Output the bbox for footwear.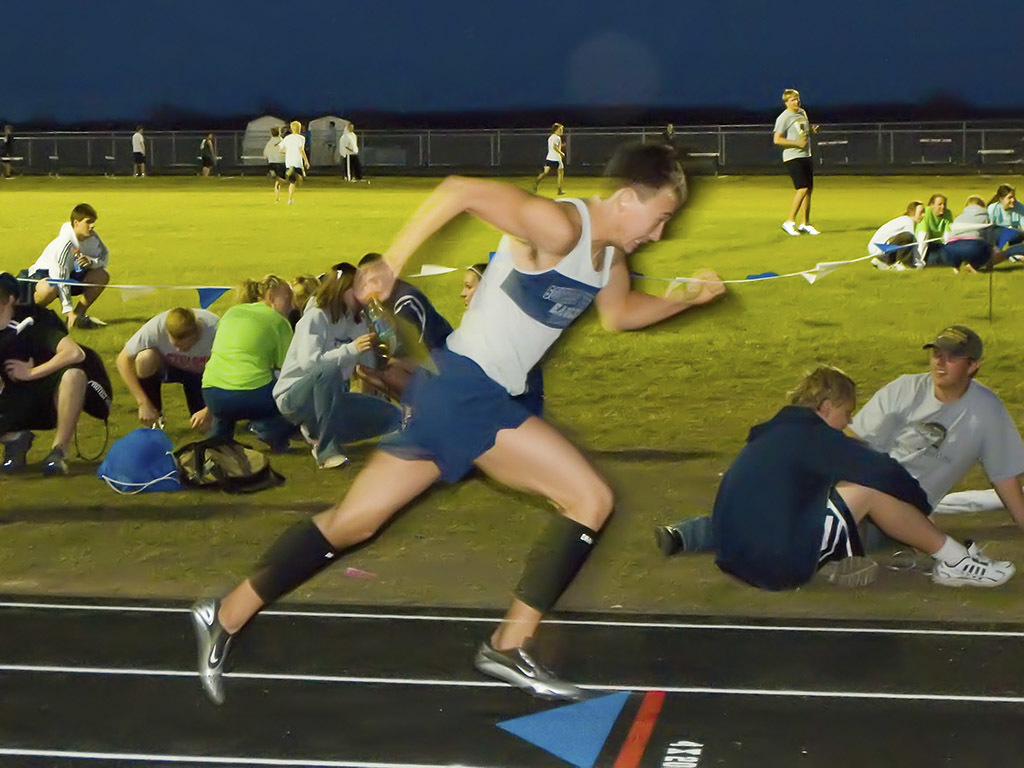
locate(778, 218, 798, 234).
